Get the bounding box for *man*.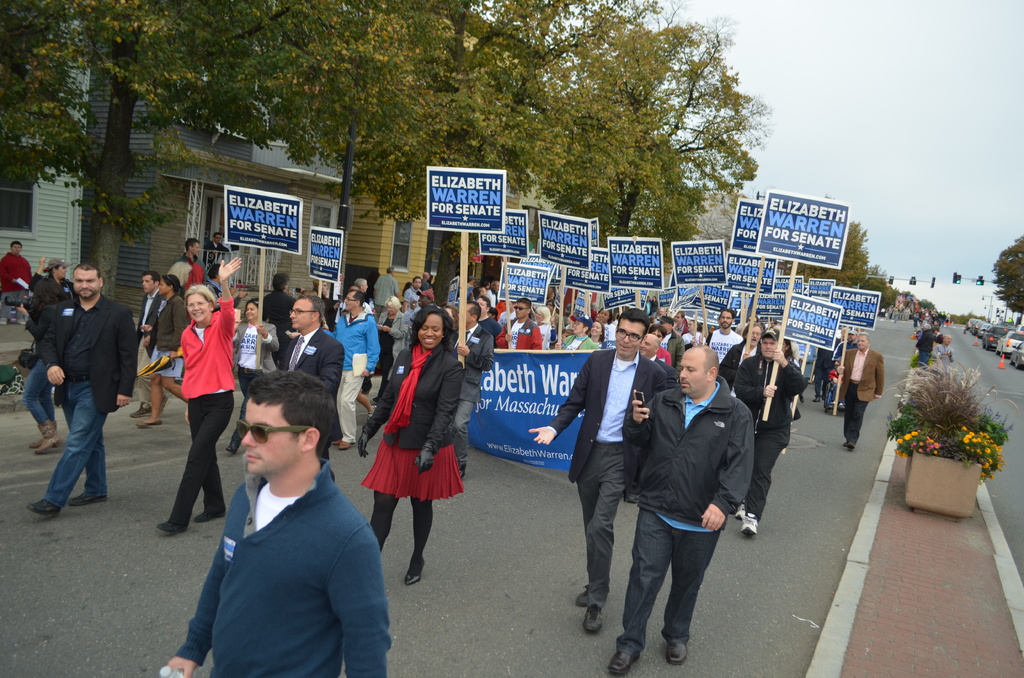
(left=703, top=306, right=746, bottom=365).
